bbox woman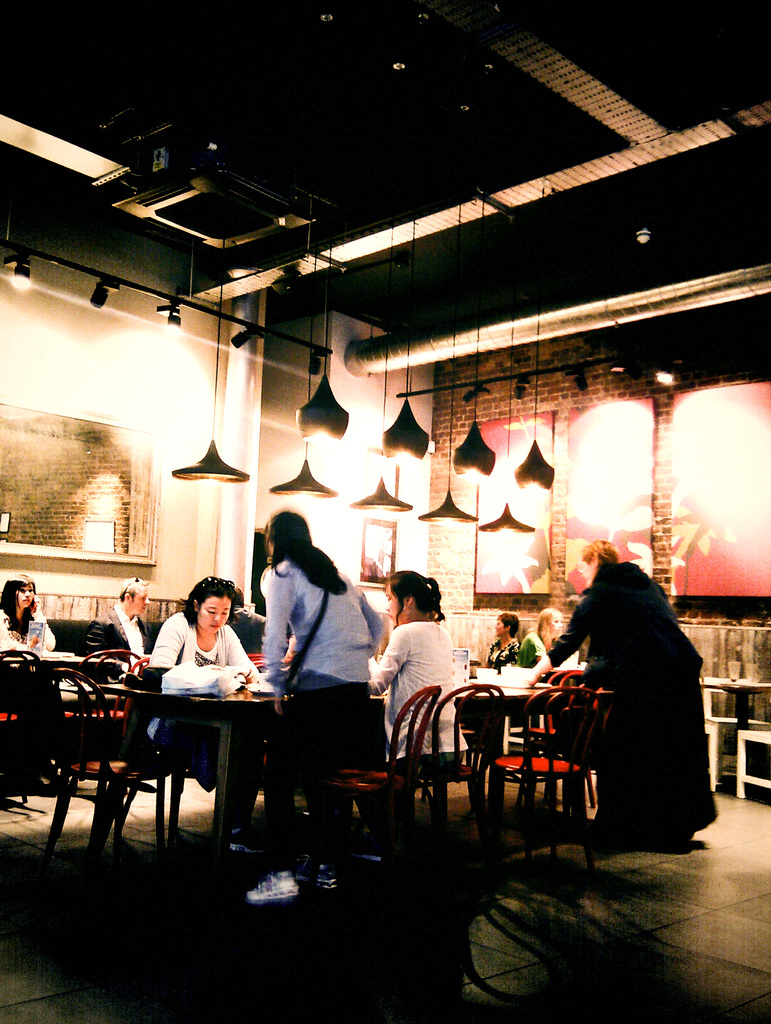
[513,607,566,664]
